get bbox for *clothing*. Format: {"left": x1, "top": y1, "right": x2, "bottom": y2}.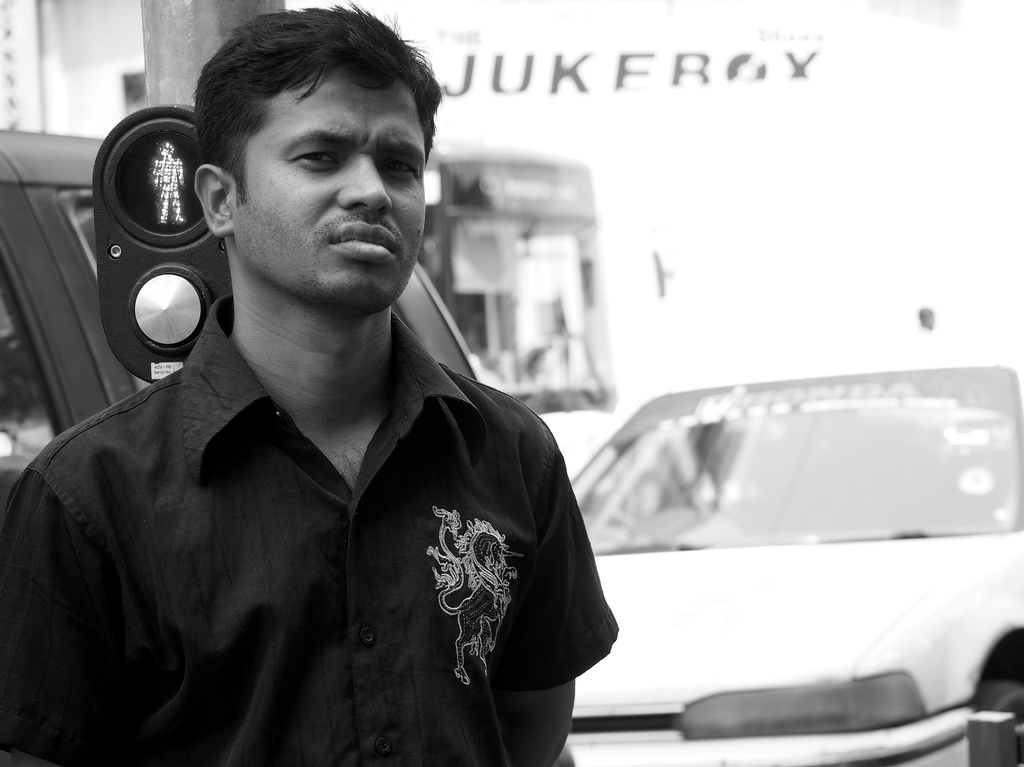
{"left": 42, "top": 271, "right": 618, "bottom": 750}.
